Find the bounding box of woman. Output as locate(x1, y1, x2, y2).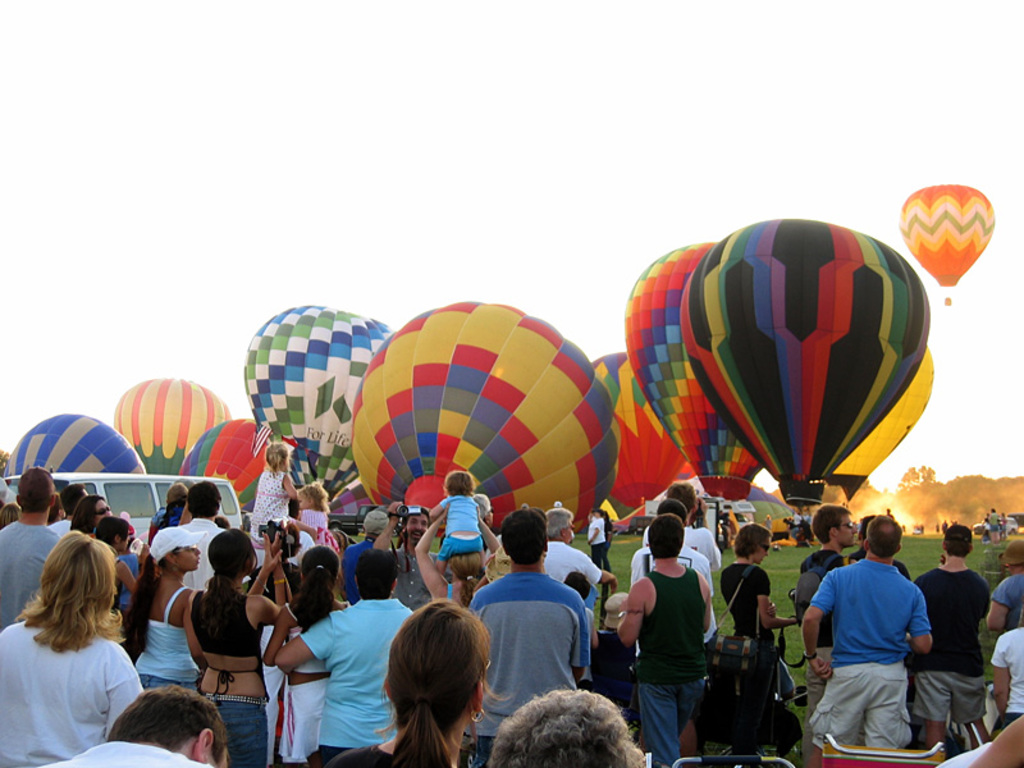
locate(118, 524, 201, 694).
